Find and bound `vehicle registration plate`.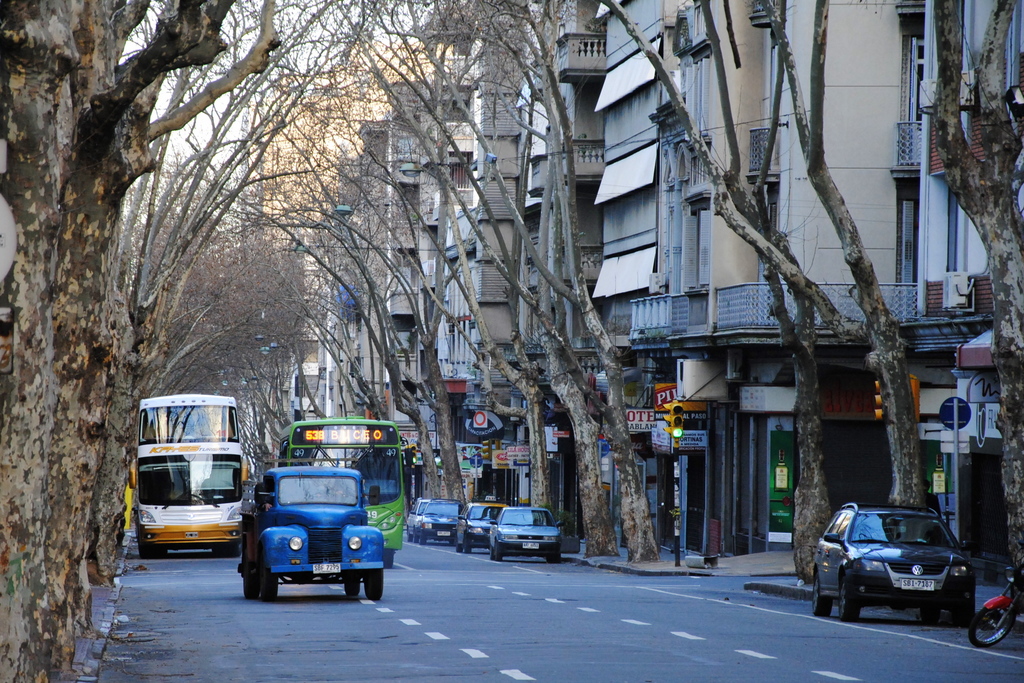
Bound: region(314, 561, 341, 573).
